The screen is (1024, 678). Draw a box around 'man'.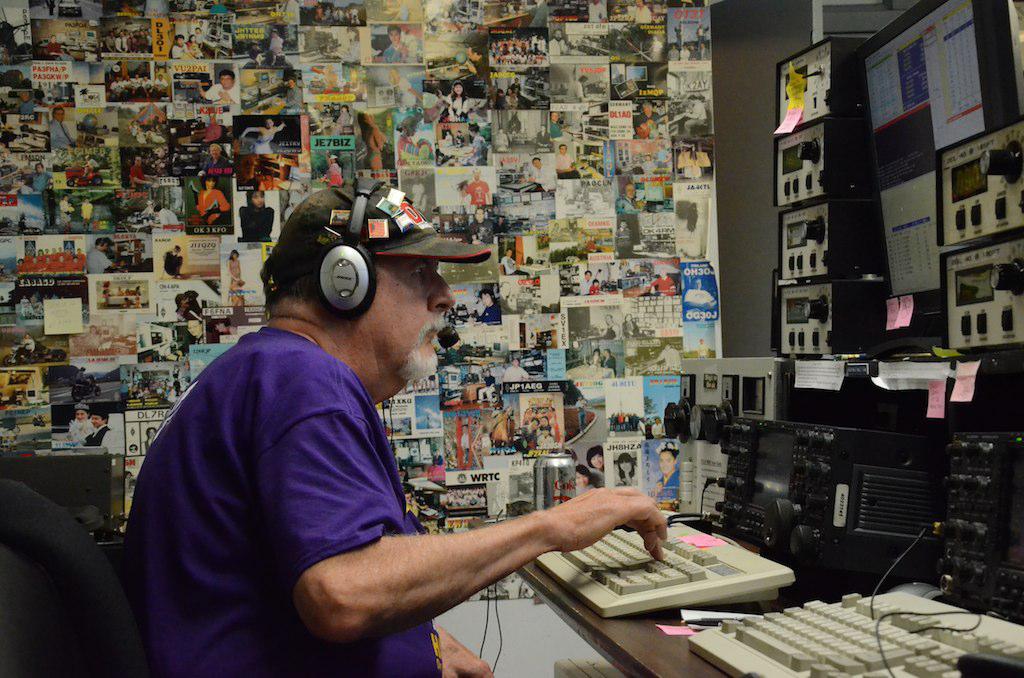
region(121, 178, 669, 677).
